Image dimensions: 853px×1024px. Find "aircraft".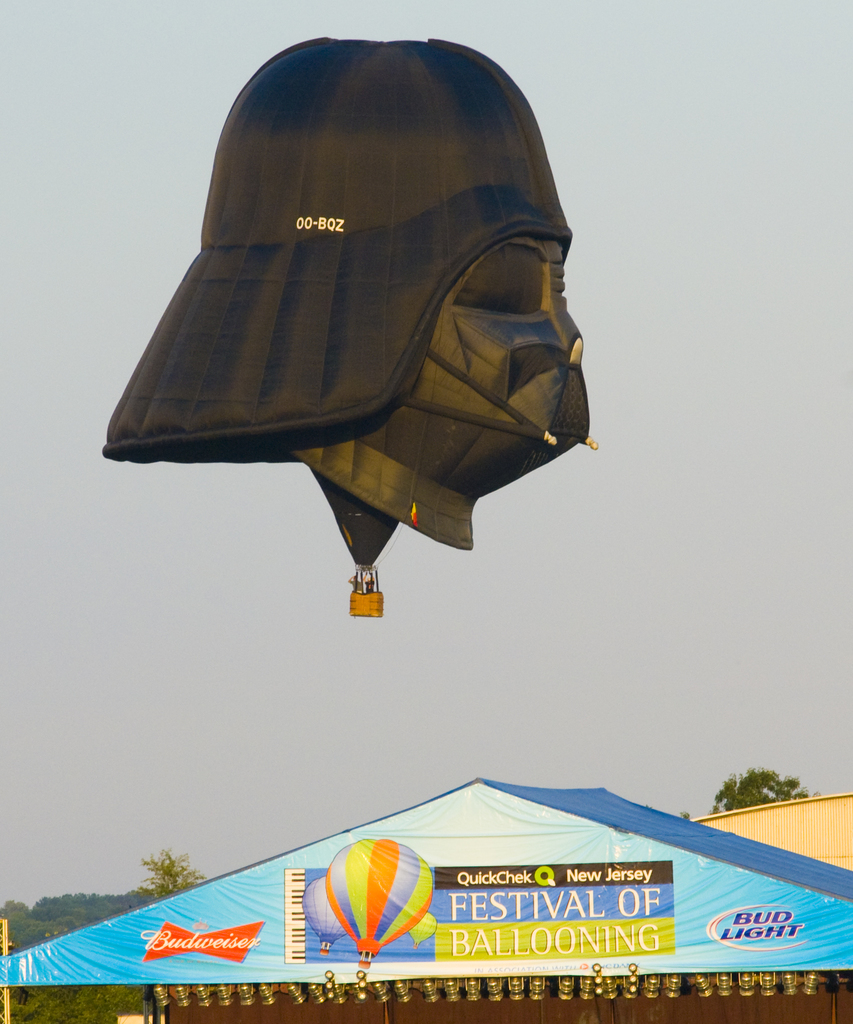
(left=323, top=835, right=434, bottom=972).
